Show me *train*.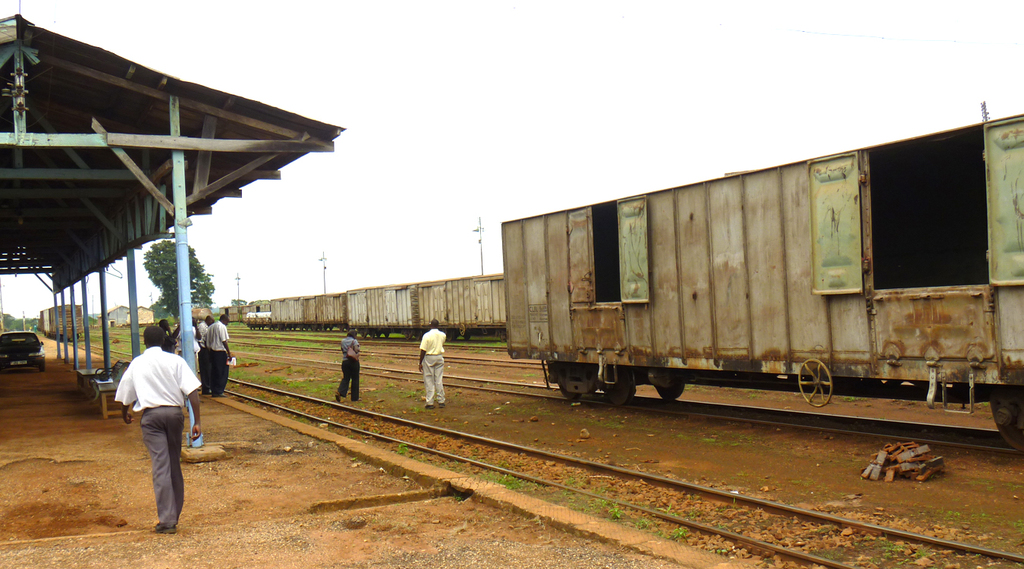
*train* is here: 245:274:504:347.
